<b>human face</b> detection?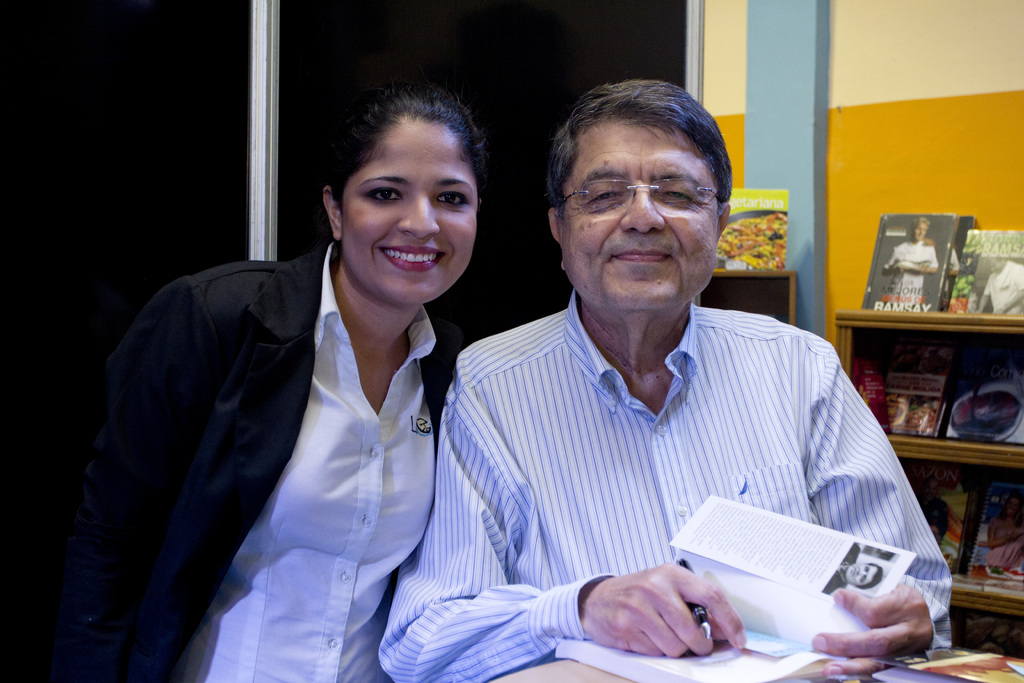
bbox=[331, 111, 477, 302]
